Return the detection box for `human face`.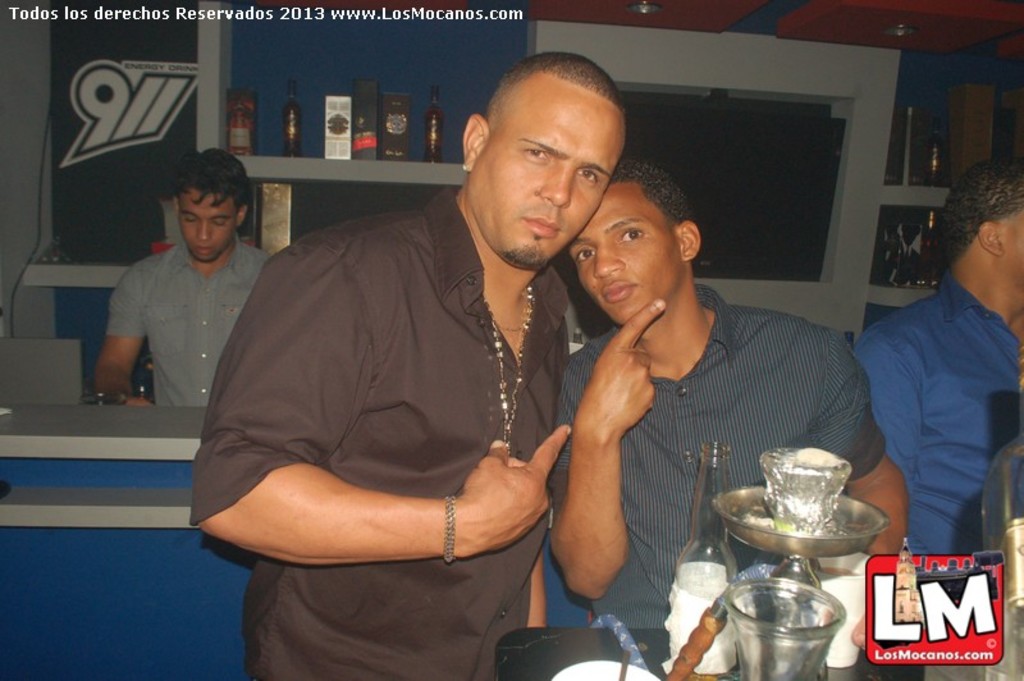
{"x1": 179, "y1": 189, "x2": 238, "y2": 262}.
